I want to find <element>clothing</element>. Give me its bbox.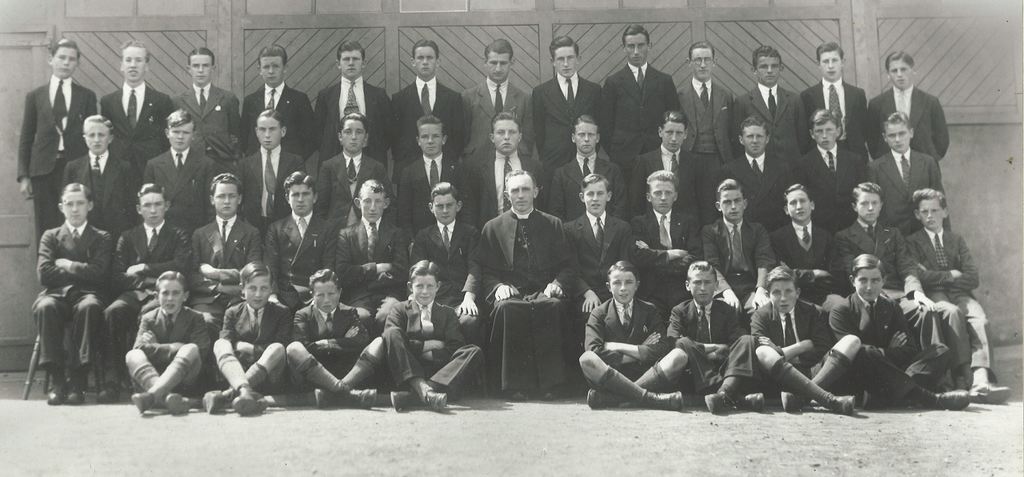
700, 213, 778, 333.
